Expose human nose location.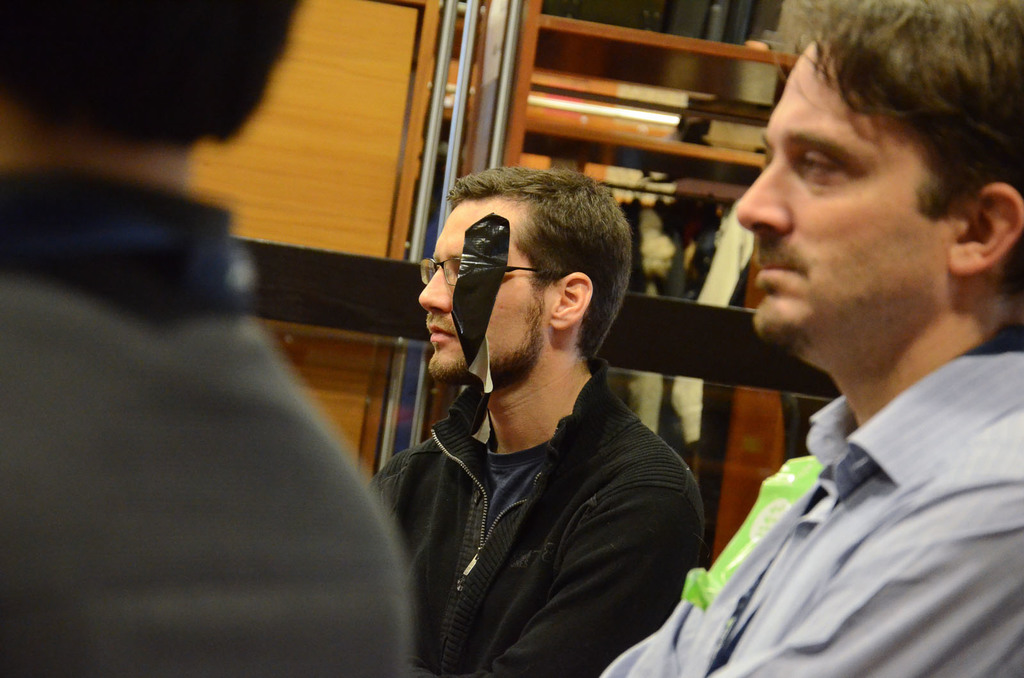
Exposed at bbox=(415, 261, 457, 315).
